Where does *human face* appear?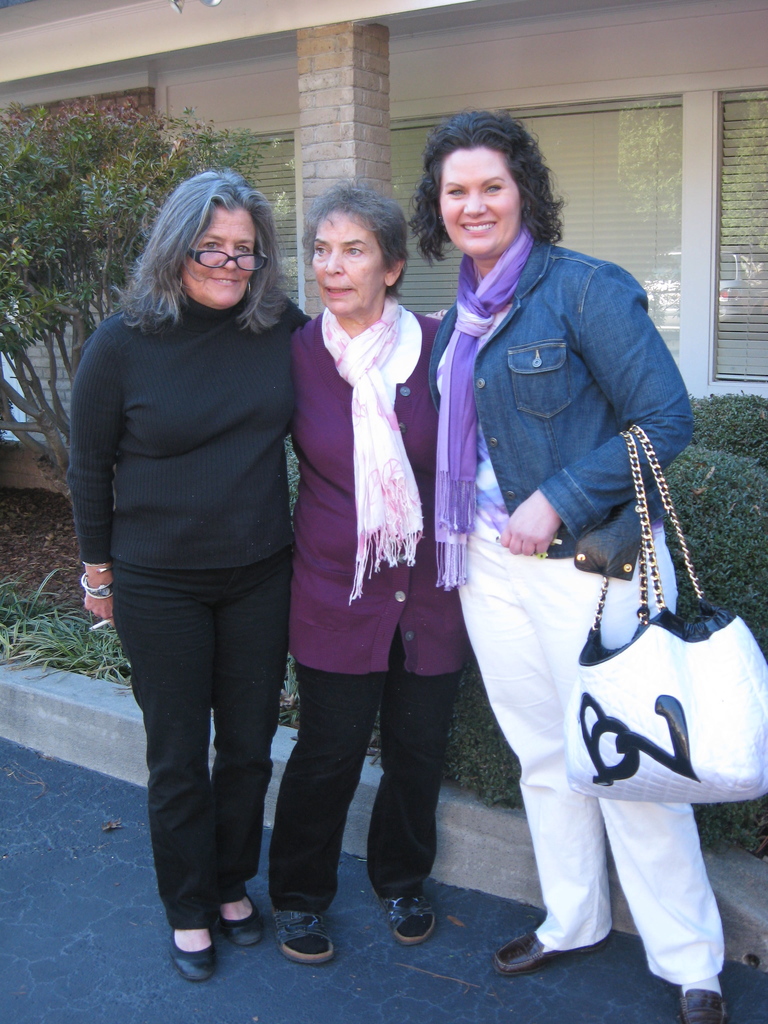
Appears at bbox(312, 216, 385, 309).
